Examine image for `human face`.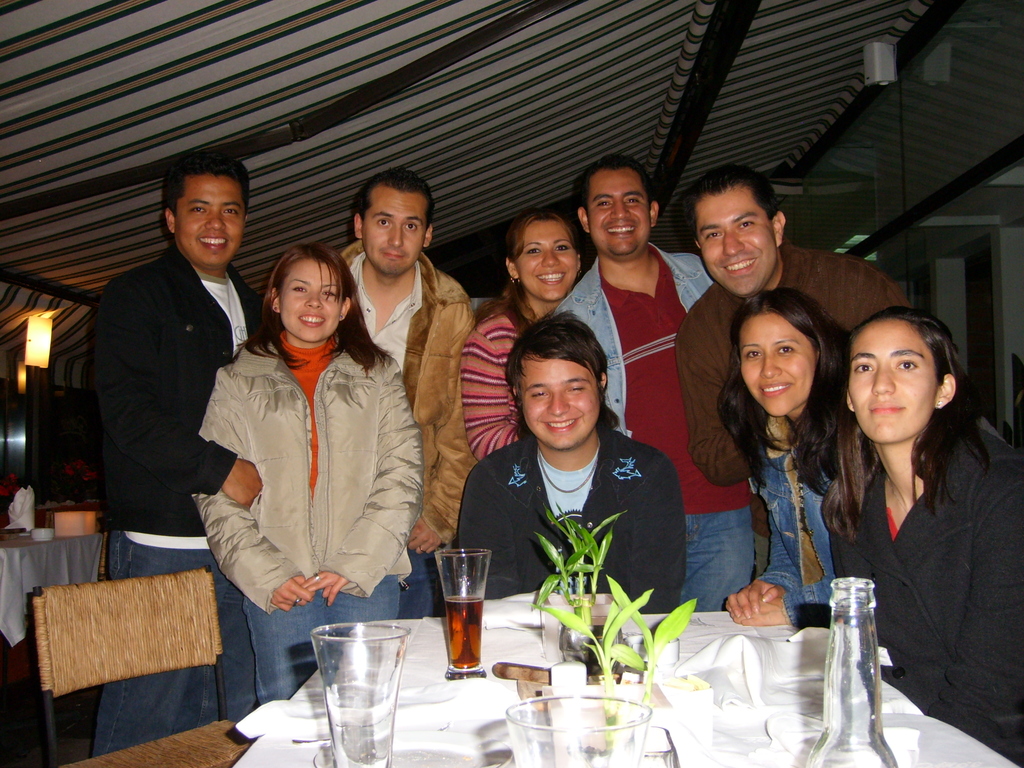
Examination result: (x1=737, y1=312, x2=818, y2=413).
